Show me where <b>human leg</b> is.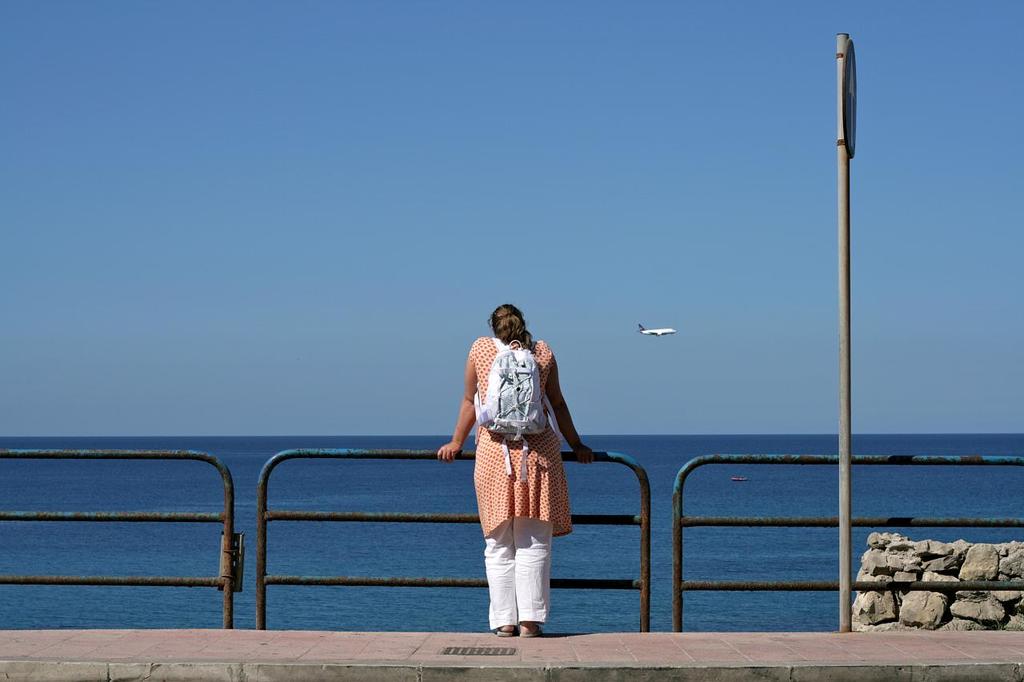
<b>human leg</b> is at bbox=(477, 465, 556, 627).
